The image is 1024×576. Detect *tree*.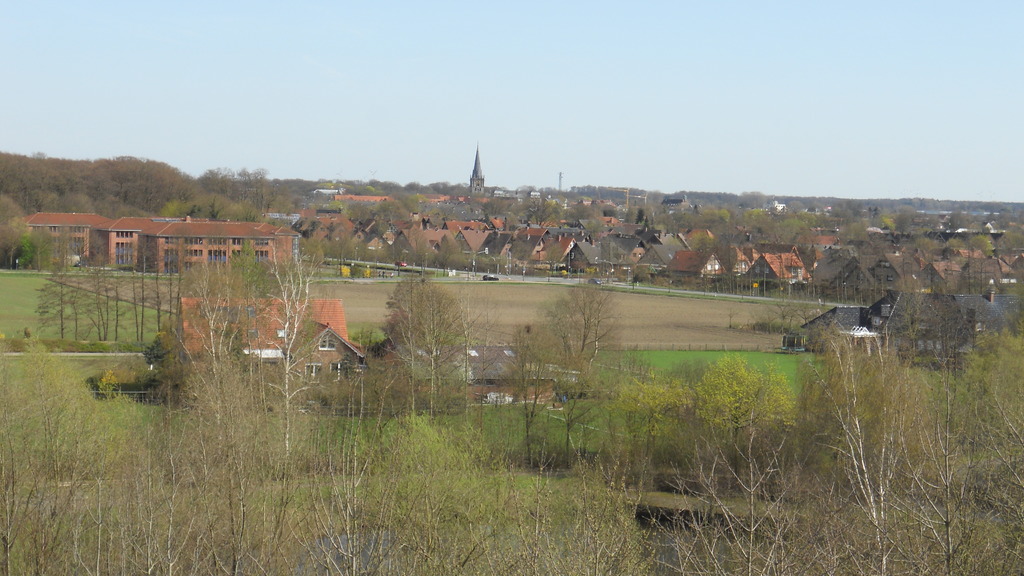
Detection: 692/352/807/495.
